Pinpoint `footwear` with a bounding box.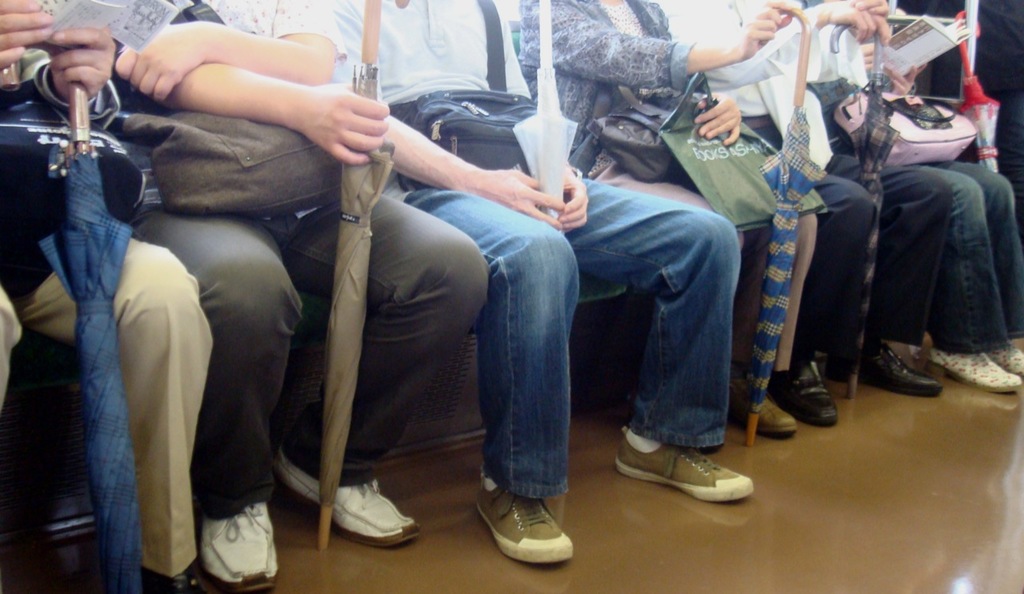
(775,344,842,427).
